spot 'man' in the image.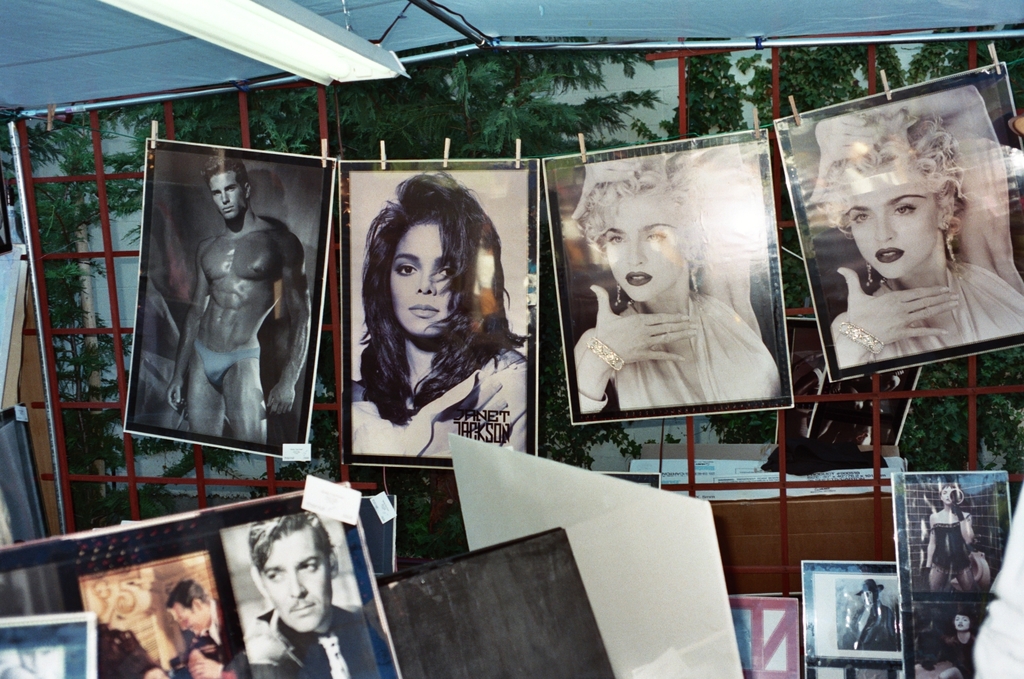
'man' found at bbox=[162, 156, 313, 452].
